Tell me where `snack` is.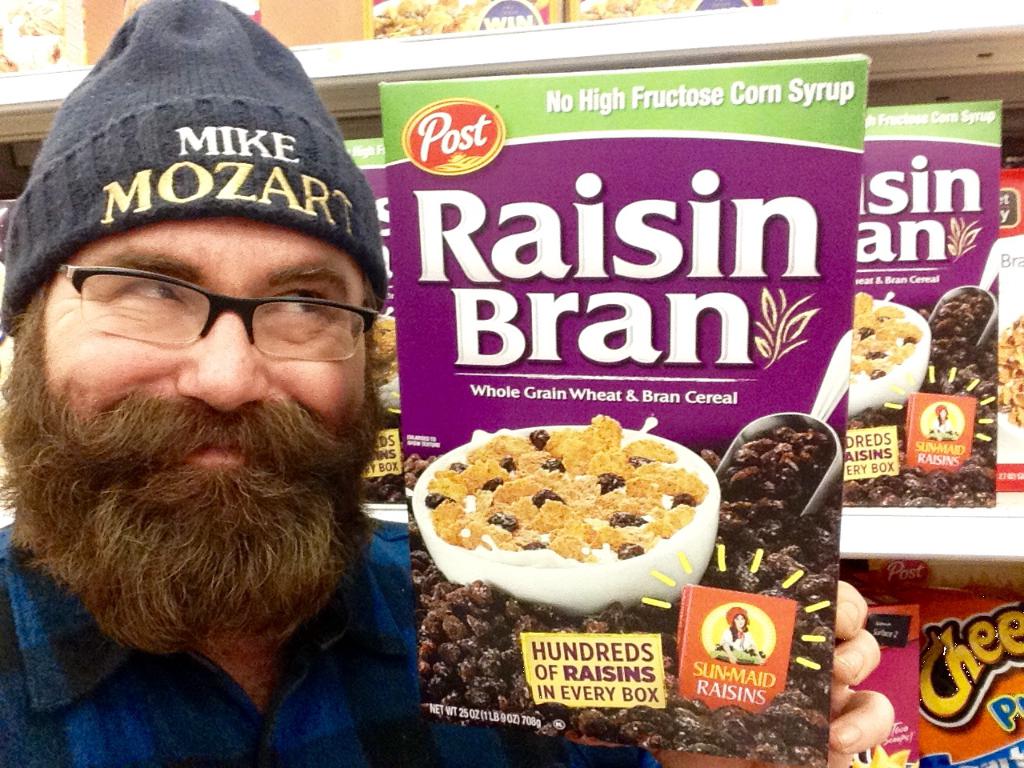
`snack` is at Rect(378, 2, 493, 34).
